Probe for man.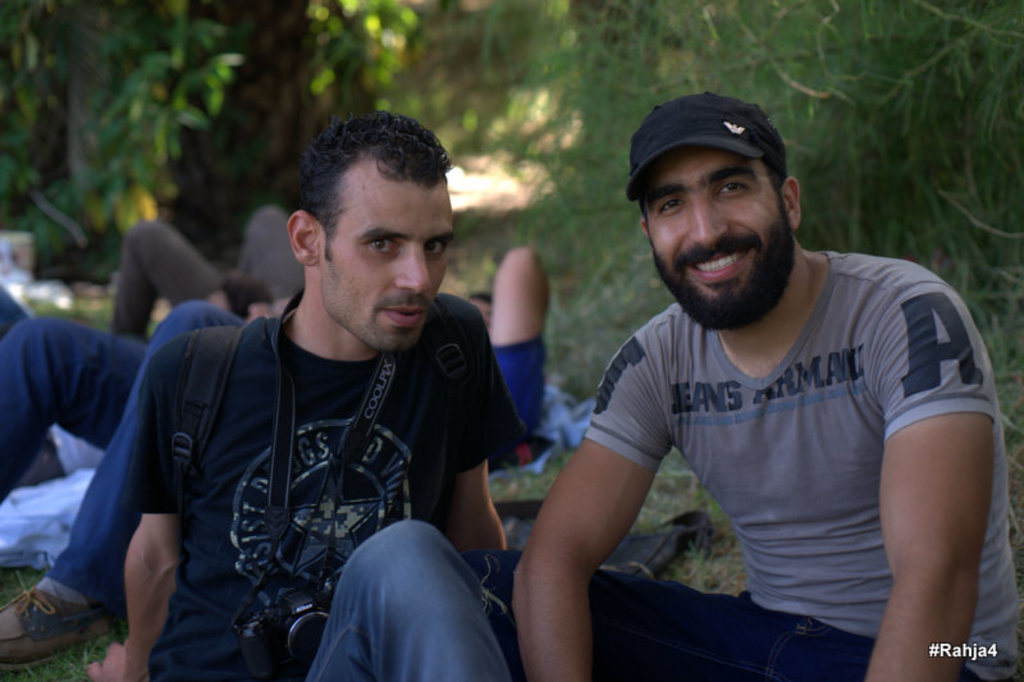
Probe result: bbox=[0, 251, 550, 668].
